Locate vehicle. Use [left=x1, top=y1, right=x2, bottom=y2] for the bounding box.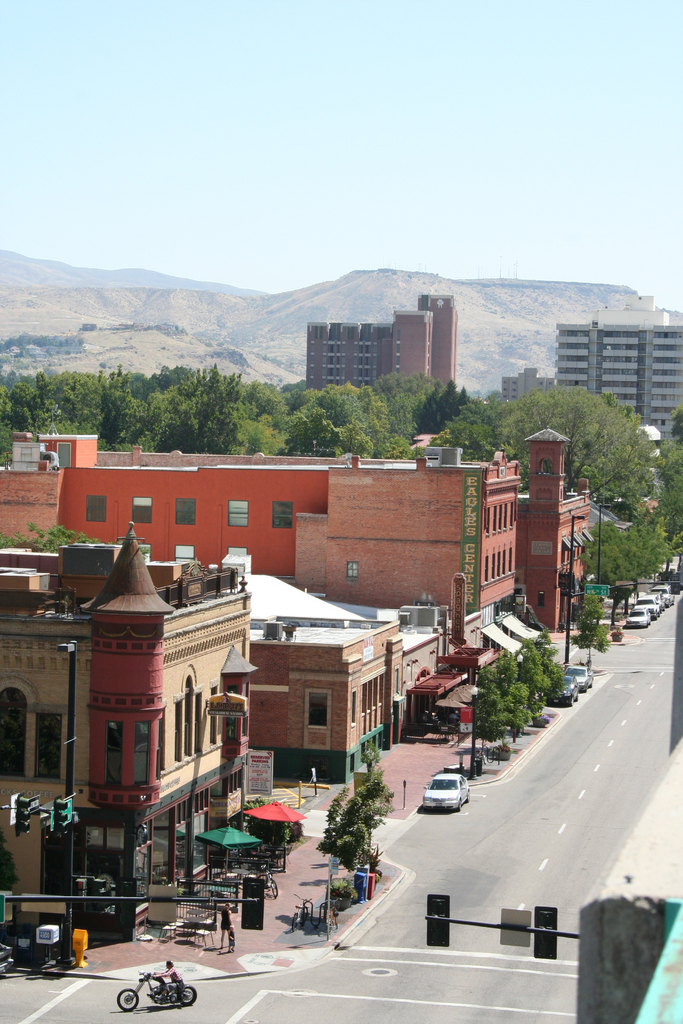
[left=639, top=593, right=665, bottom=621].
